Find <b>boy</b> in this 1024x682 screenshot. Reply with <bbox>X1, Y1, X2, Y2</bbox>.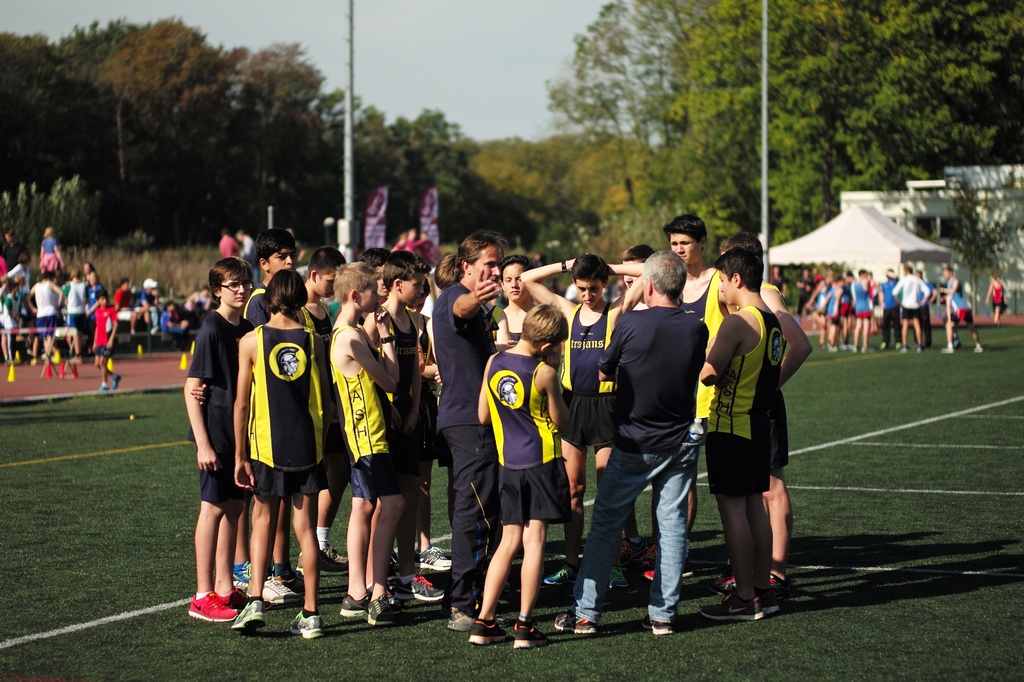
<bbox>90, 287, 116, 391</bbox>.
